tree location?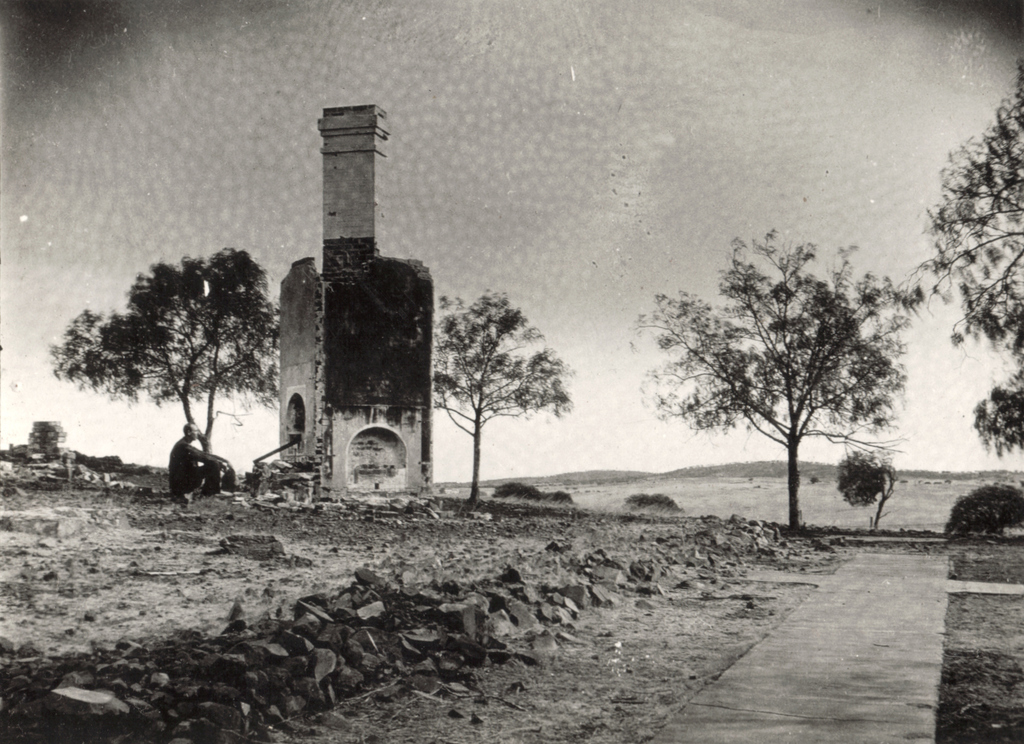
945,474,1023,539
